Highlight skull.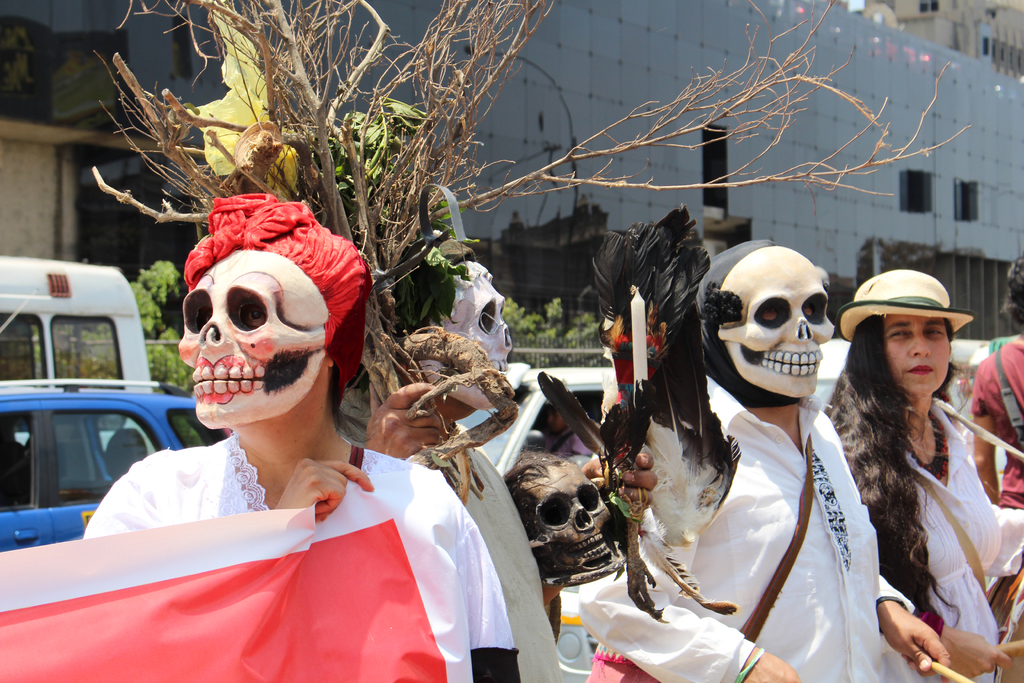
Highlighted region: box=[506, 452, 616, 571].
